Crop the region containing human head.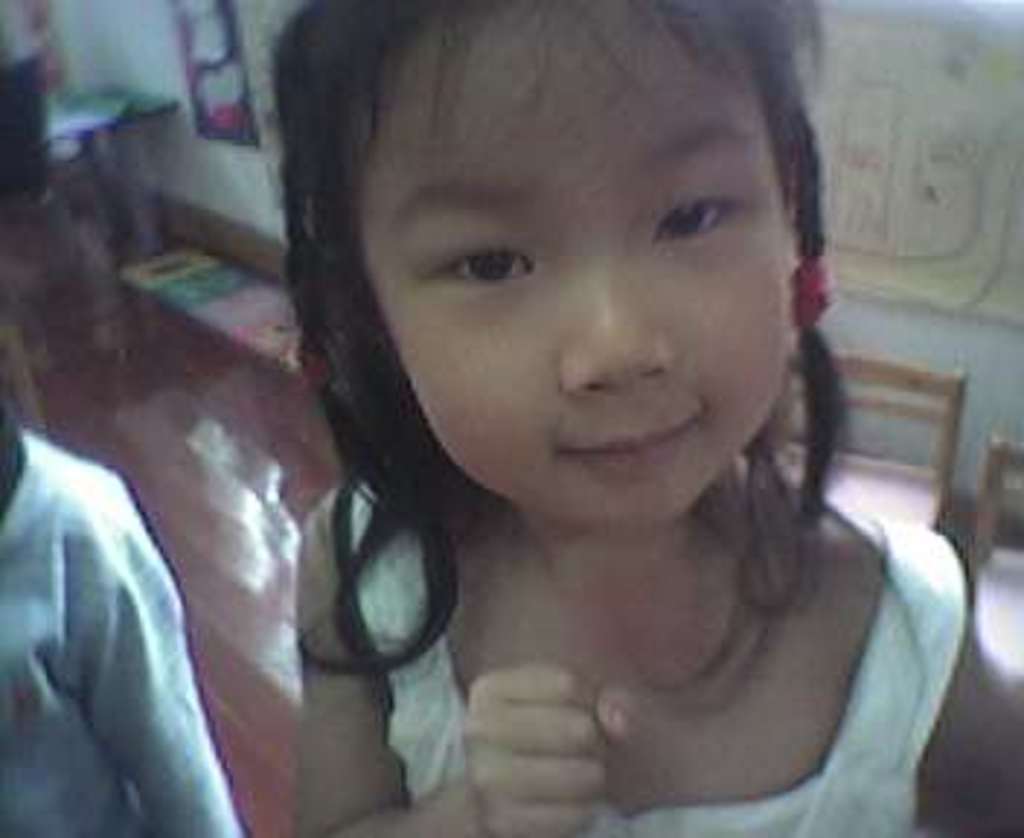
Crop region: [left=305, top=9, right=841, bottom=538].
